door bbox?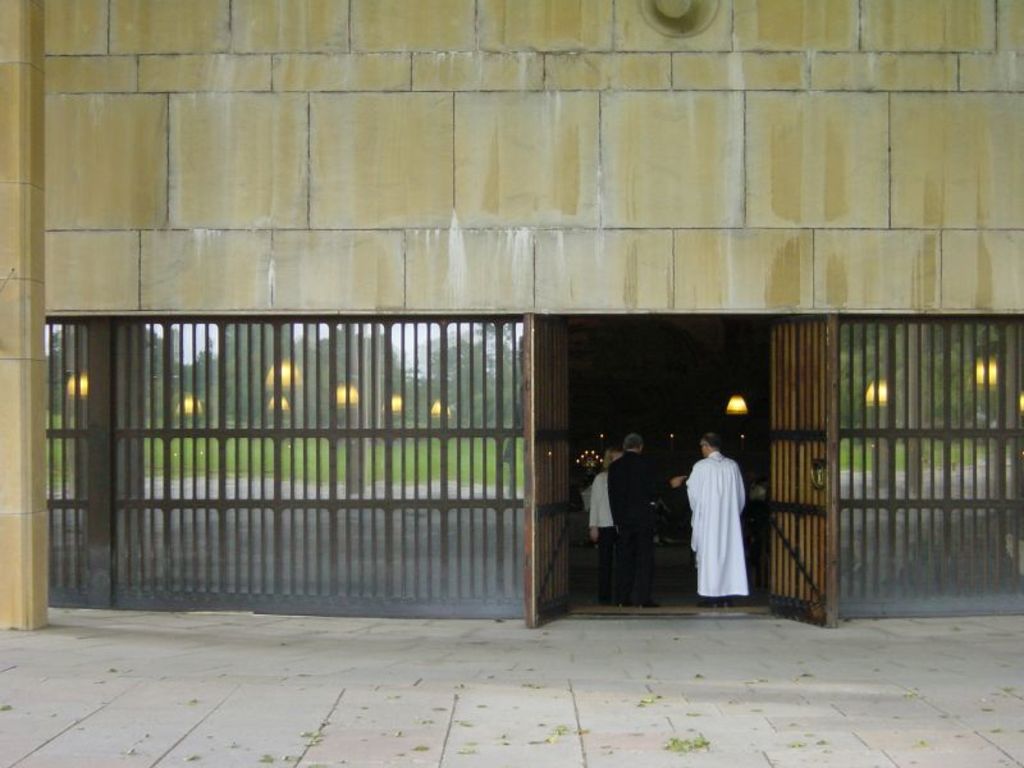
<bbox>760, 303, 841, 617</bbox>
